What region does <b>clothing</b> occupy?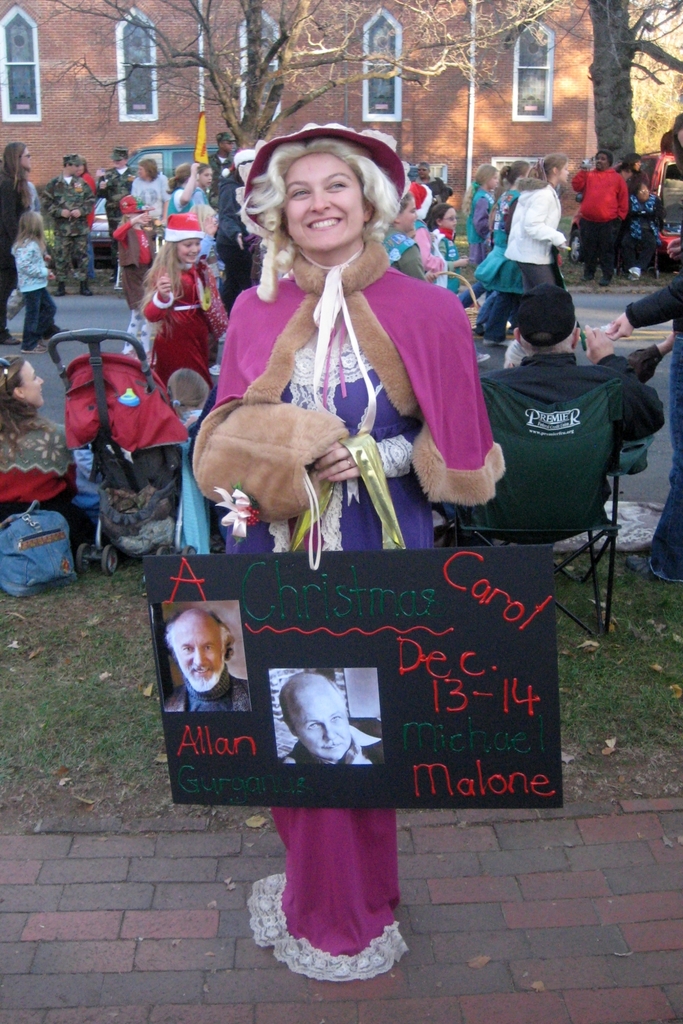
(457,192,520,332).
